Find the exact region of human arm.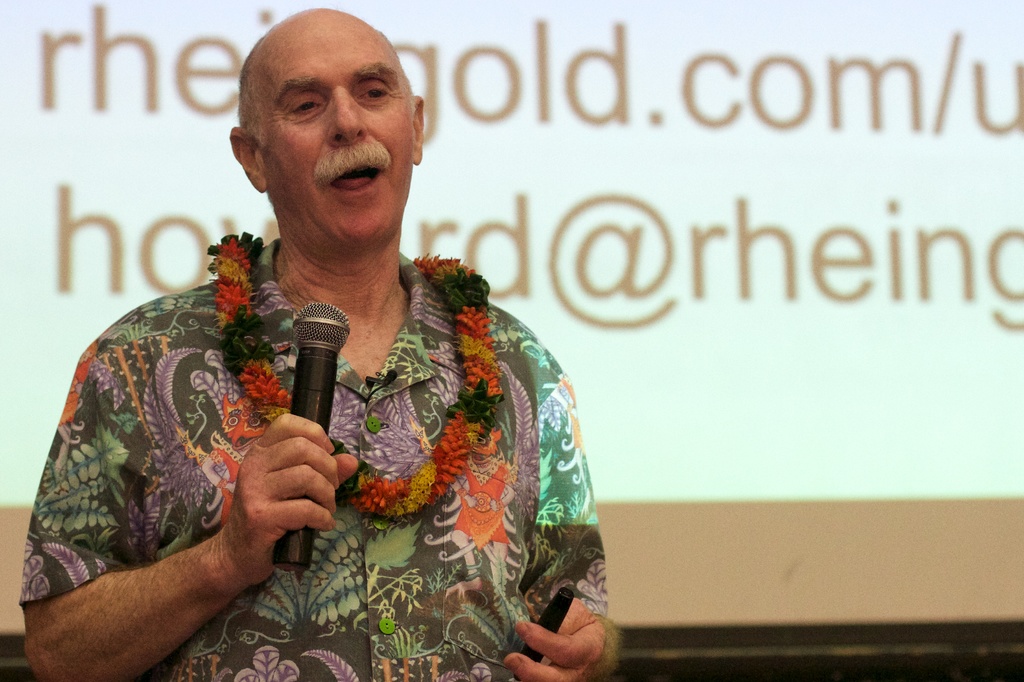
Exact region: box=[22, 338, 360, 681].
